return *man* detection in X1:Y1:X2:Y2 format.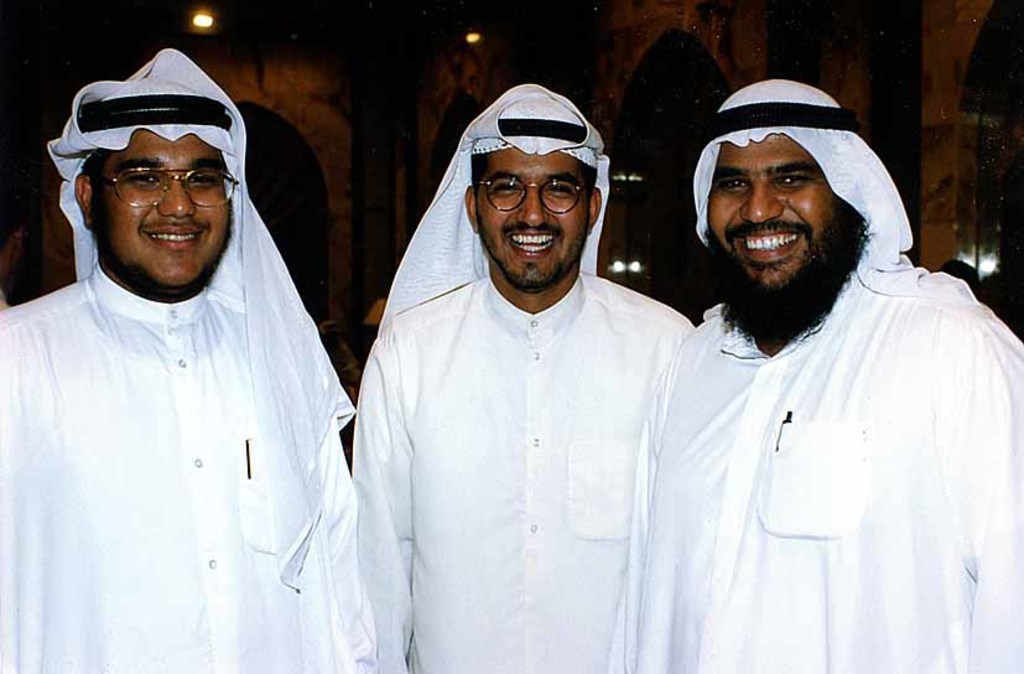
344:77:703:673.
